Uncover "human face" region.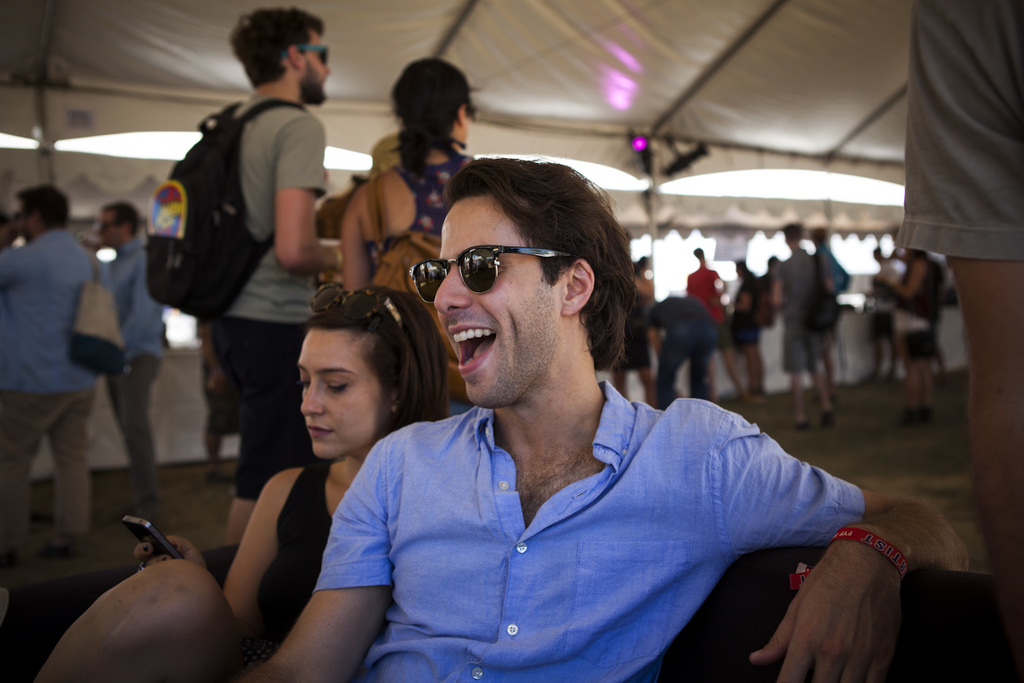
Uncovered: 99, 206, 125, 244.
